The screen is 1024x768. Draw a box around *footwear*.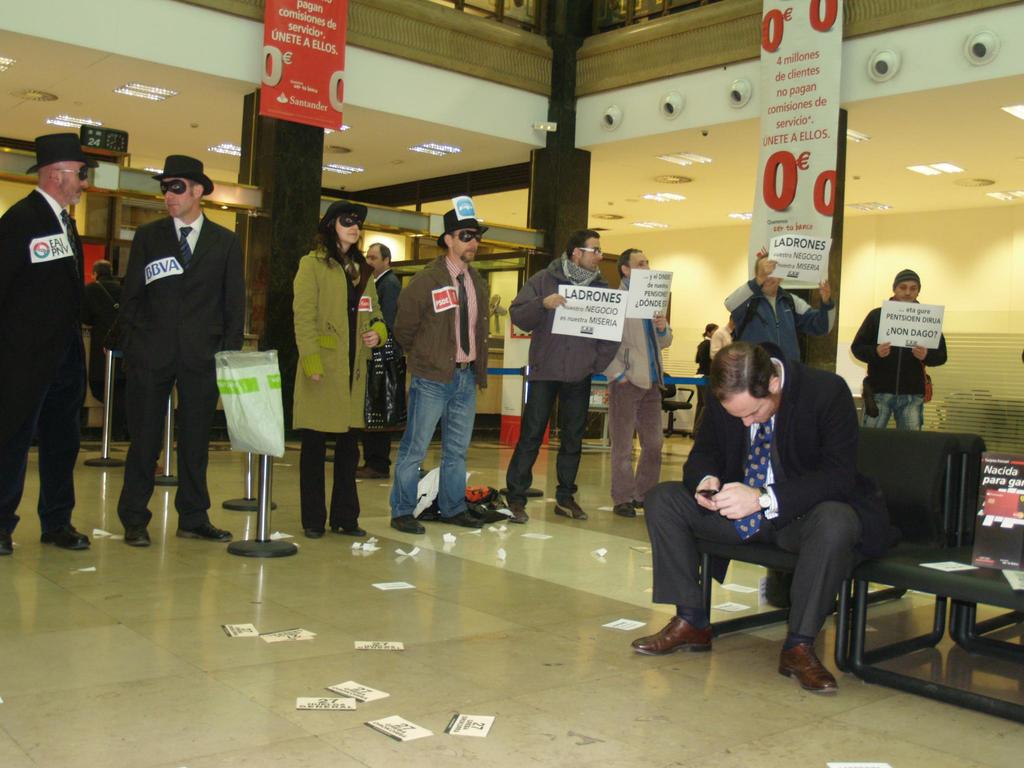
(39, 527, 90, 550).
